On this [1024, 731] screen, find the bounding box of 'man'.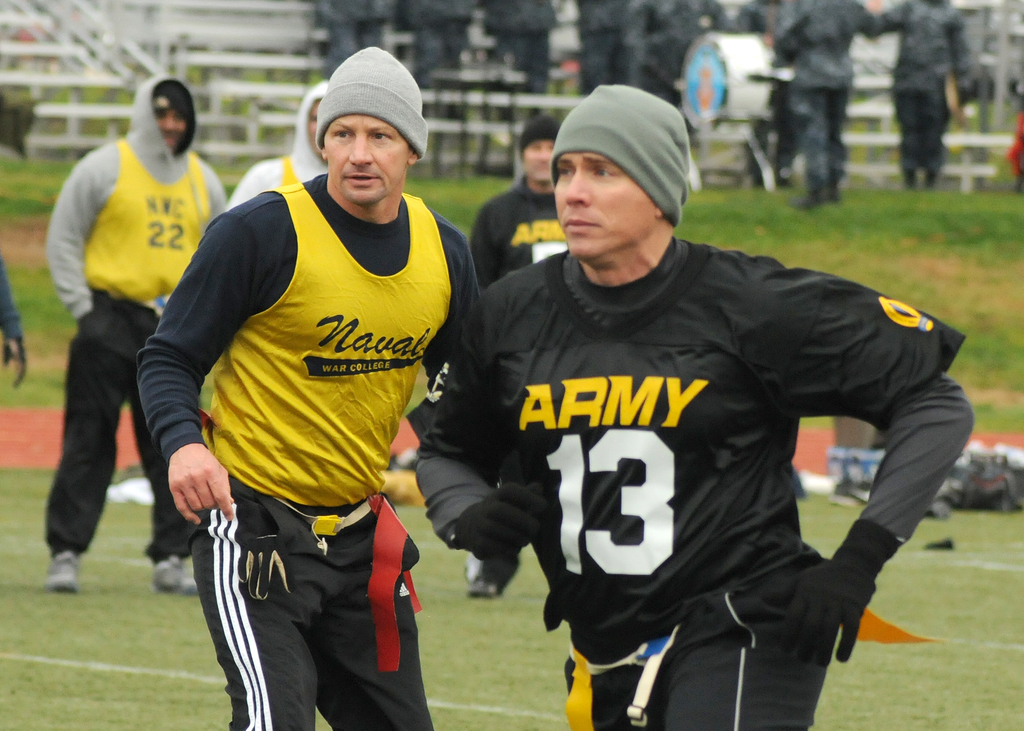
Bounding box: region(135, 56, 486, 709).
